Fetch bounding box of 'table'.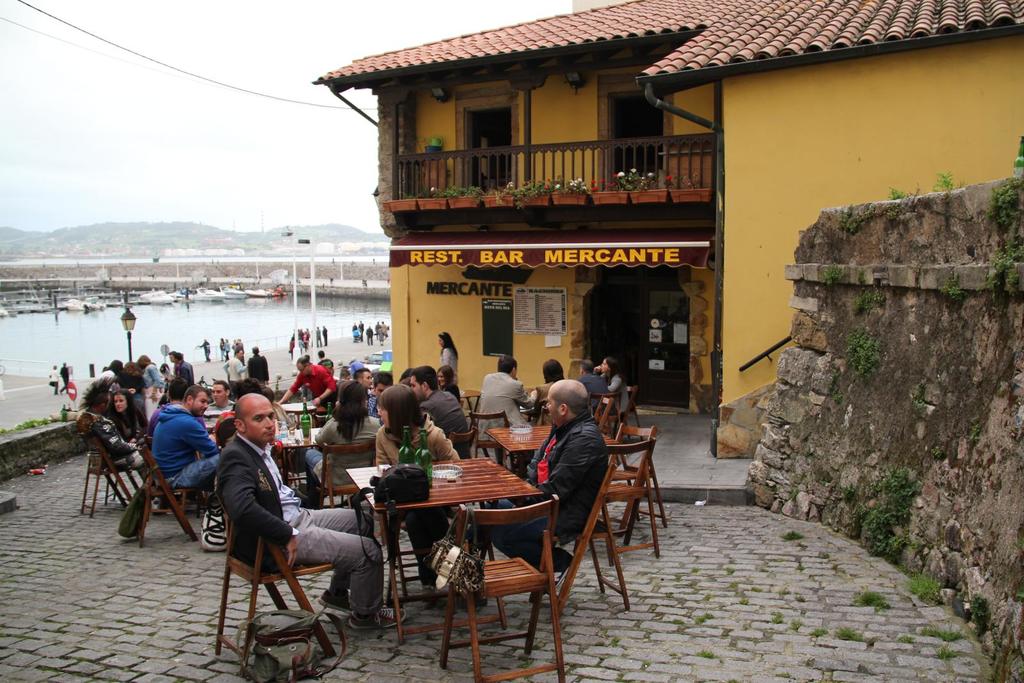
Bbox: crop(484, 420, 623, 476).
